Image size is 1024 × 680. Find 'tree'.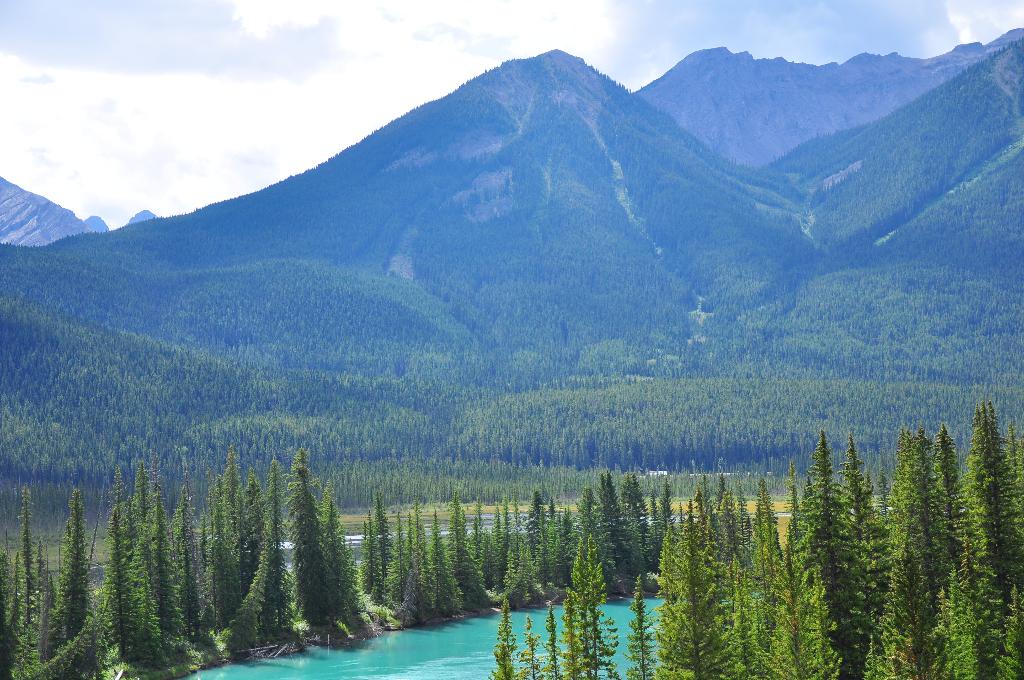
detection(626, 576, 662, 679).
